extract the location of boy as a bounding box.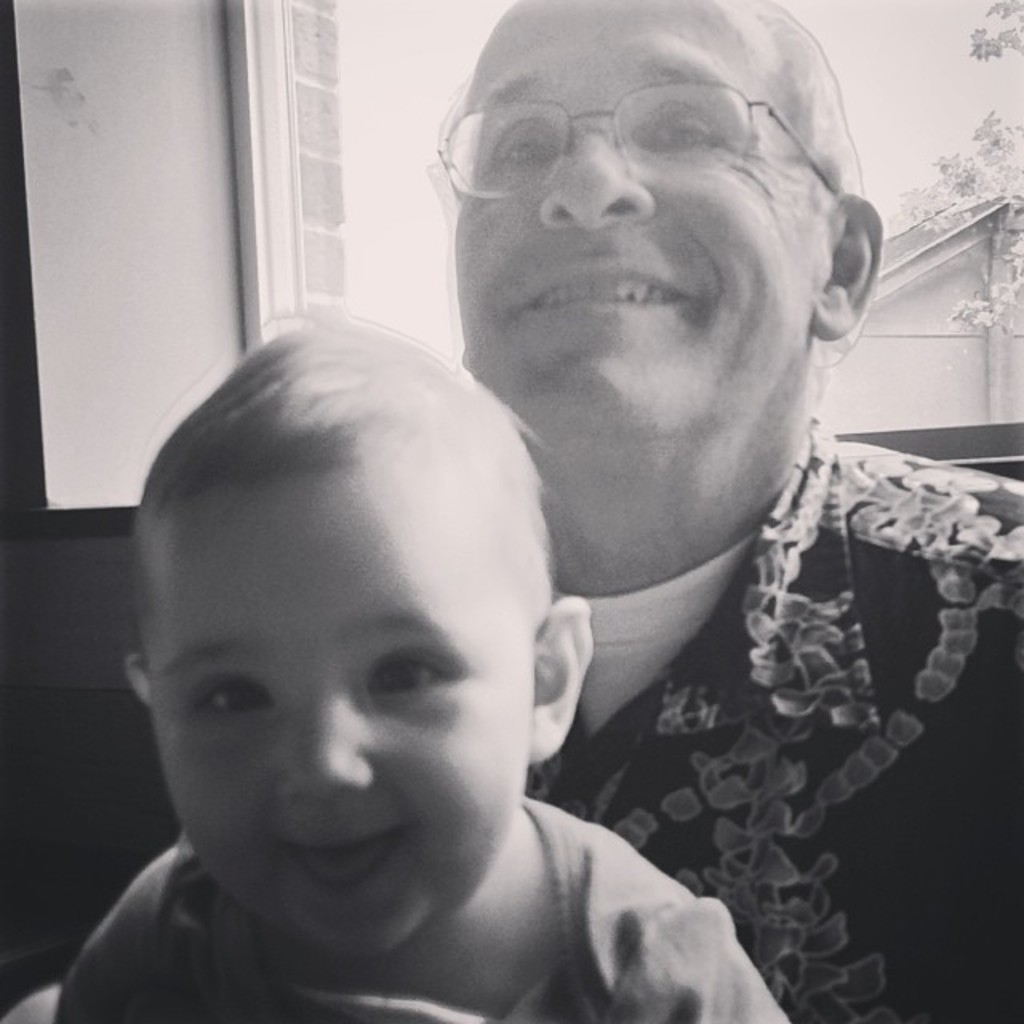
[61, 219, 810, 1022].
